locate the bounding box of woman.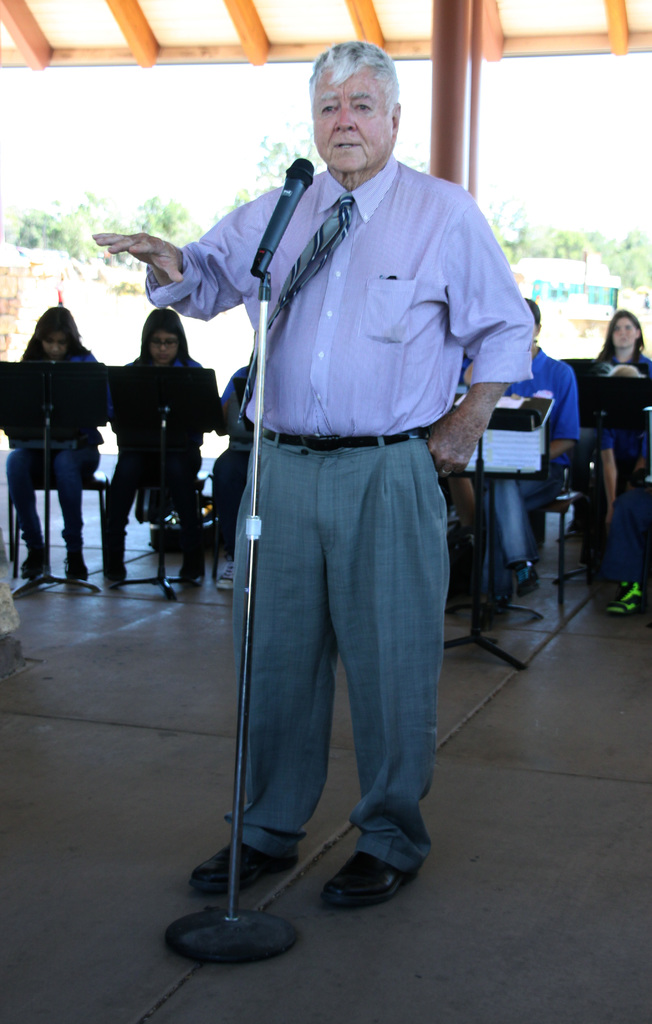
Bounding box: crop(0, 307, 111, 577).
